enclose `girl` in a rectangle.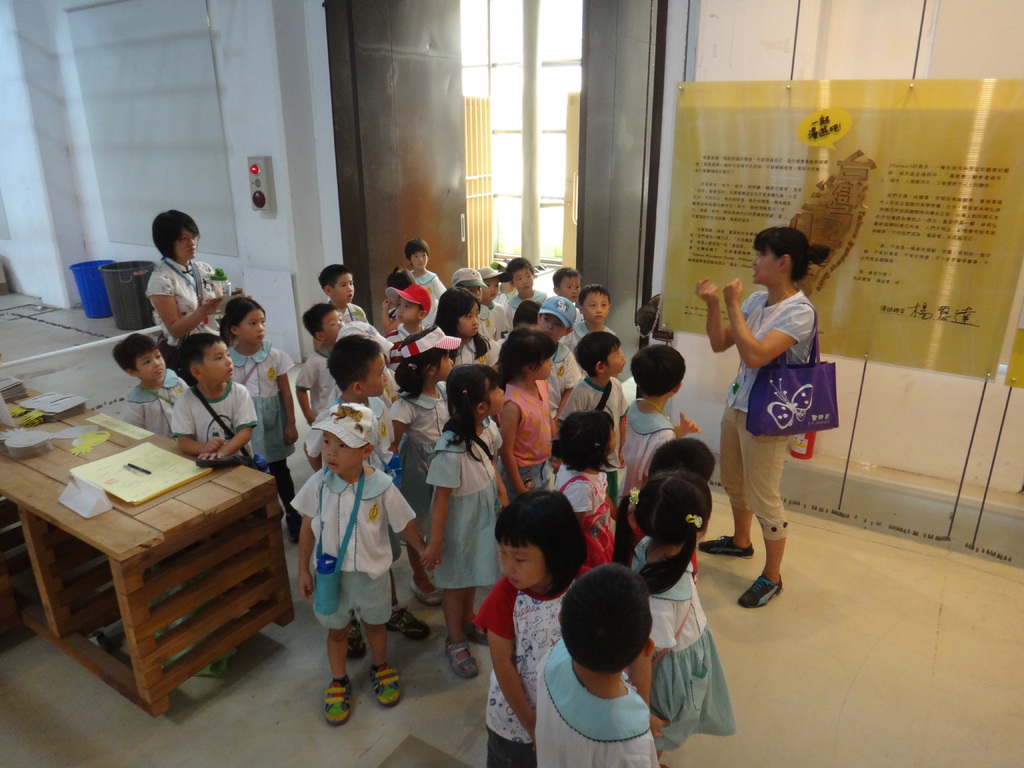
box=[425, 365, 506, 678].
